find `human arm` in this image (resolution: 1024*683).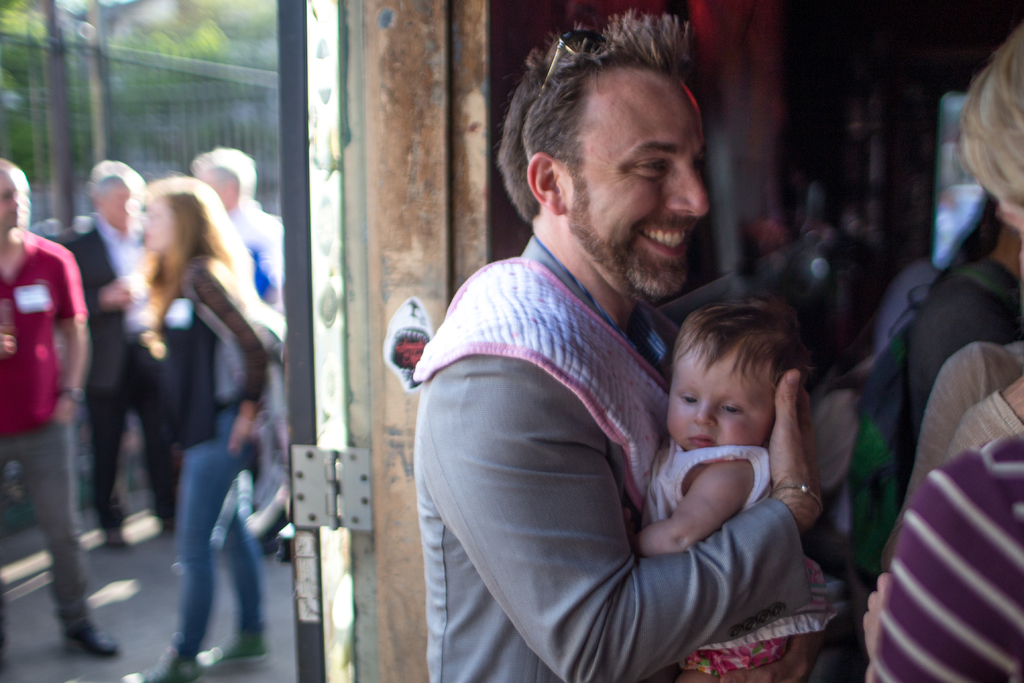
bbox(936, 345, 1023, 468).
